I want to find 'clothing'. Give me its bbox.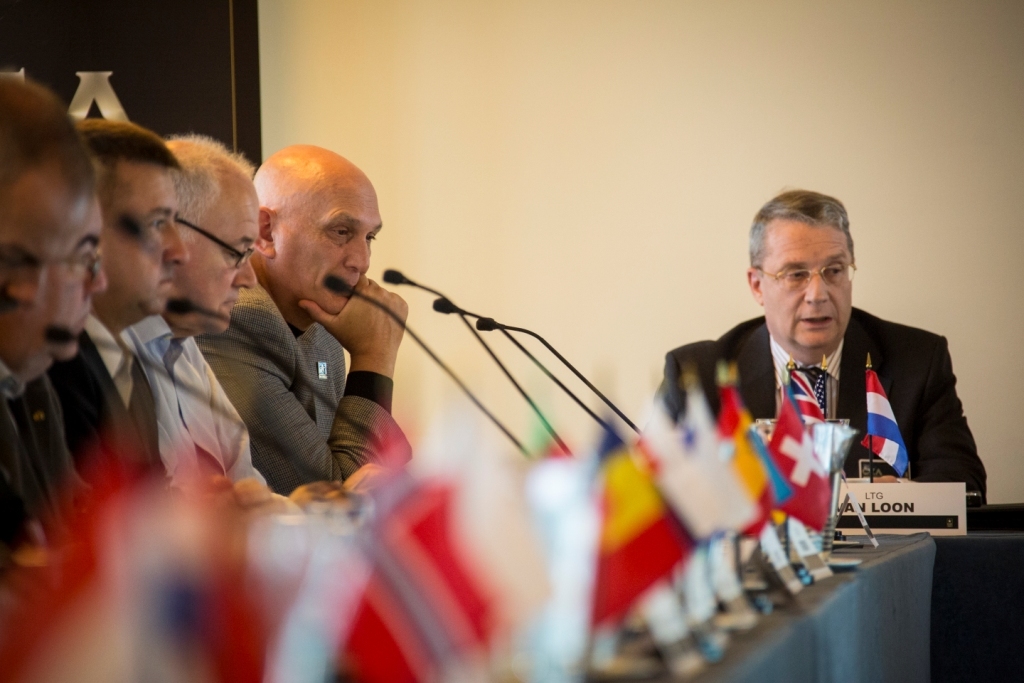
(193,283,411,498).
